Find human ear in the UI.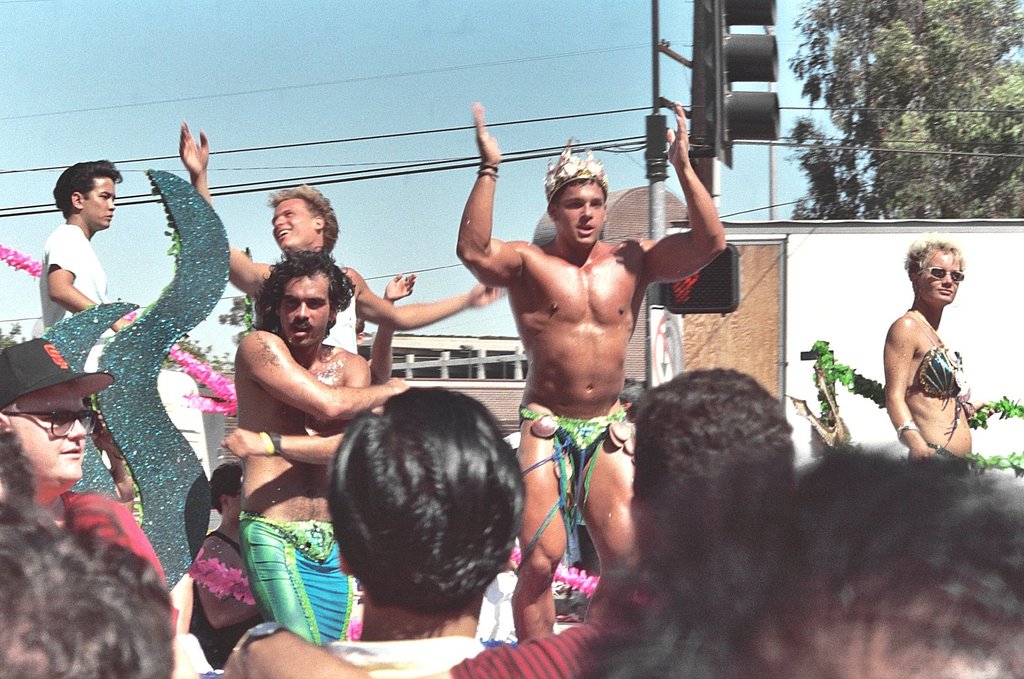
UI element at {"x1": 337, "y1": 548, "x2": 354, "y2": 576}.
